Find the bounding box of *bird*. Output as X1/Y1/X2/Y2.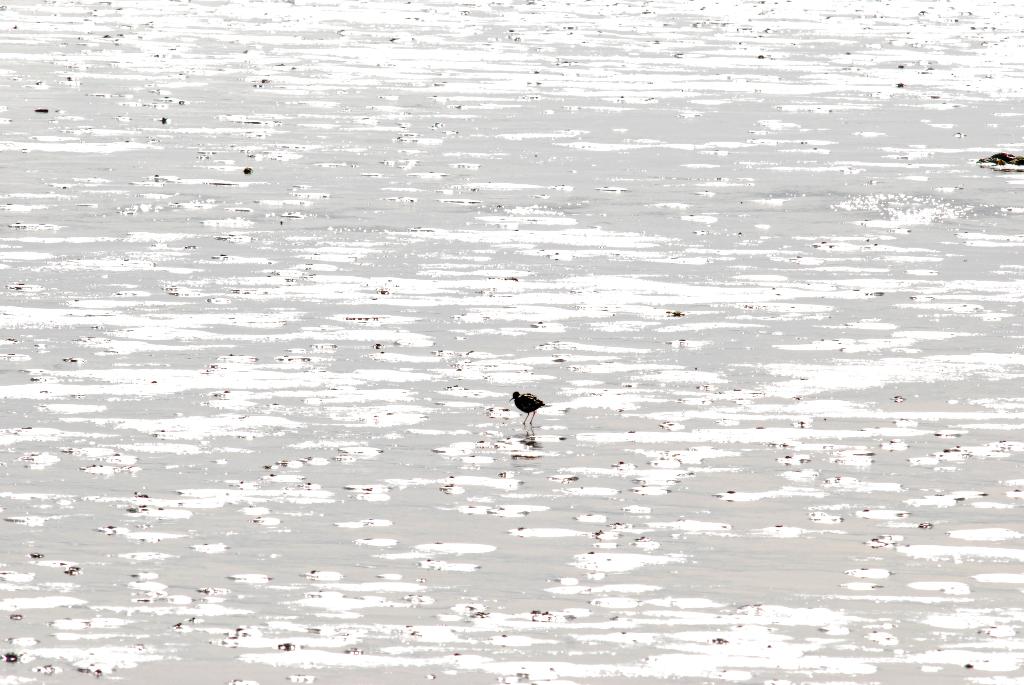
507/390/547/425.
